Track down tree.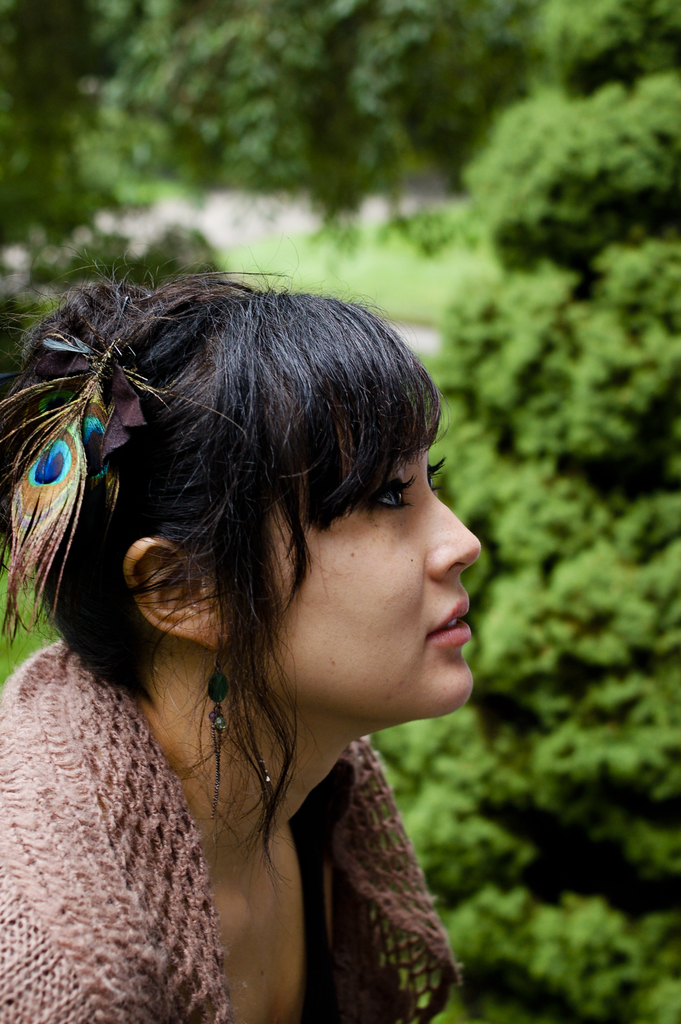
Tracked to box(363, 0, 680, 1023).
